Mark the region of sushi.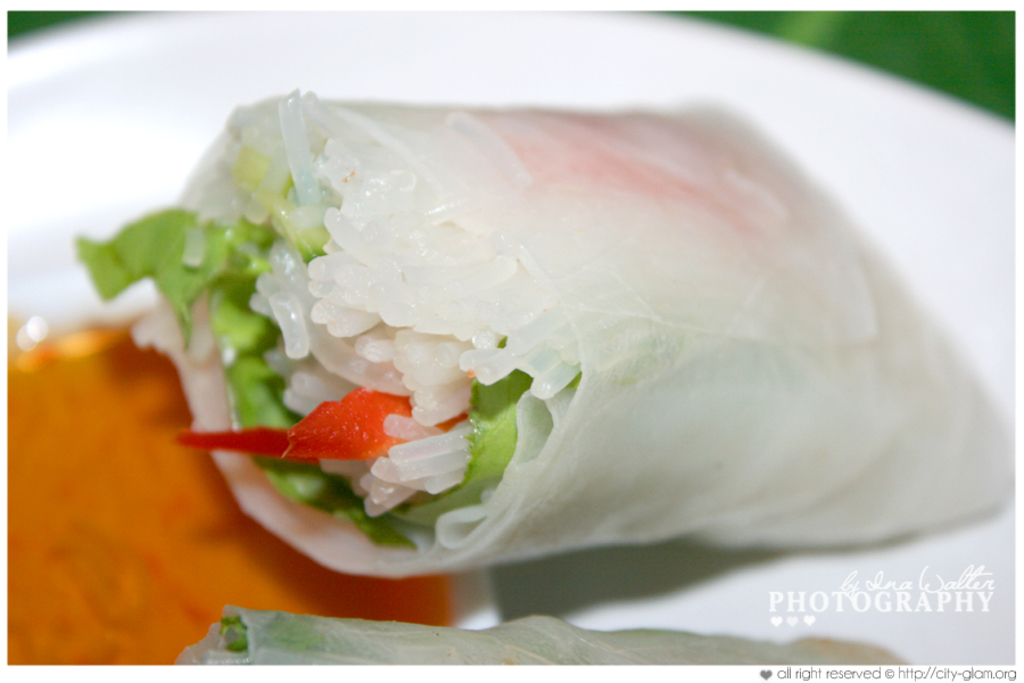
Region: bbox=(76, 82, 1022, 576).
